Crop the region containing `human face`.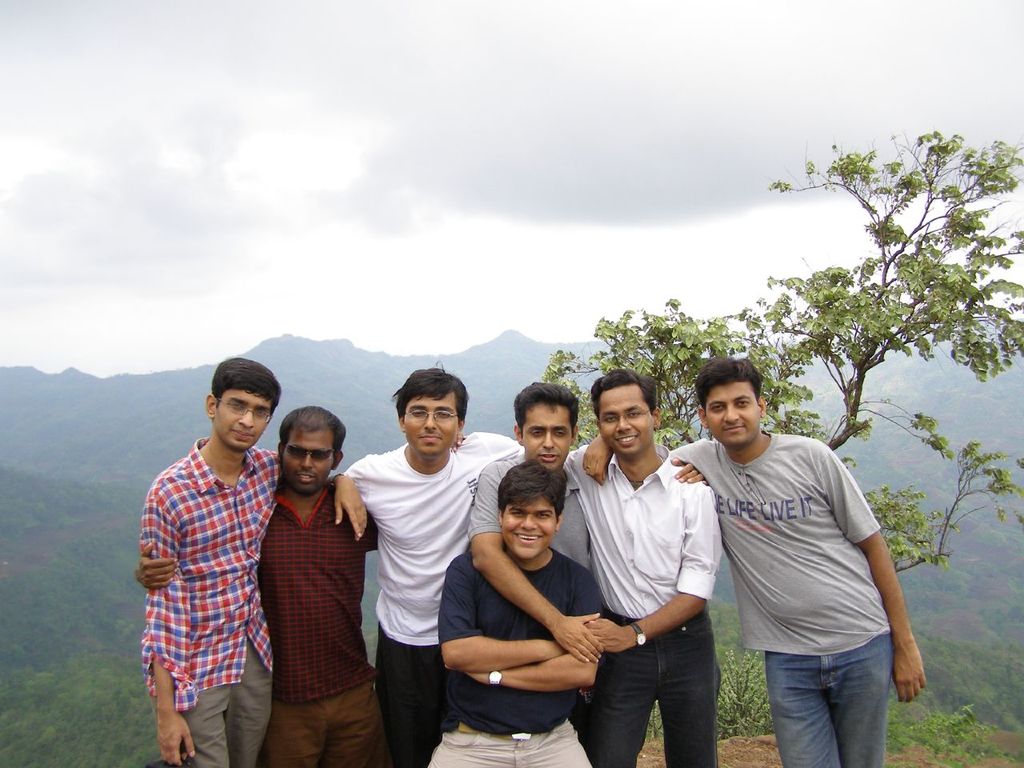
Crop region: (x1=598, y1=386, x2=650, y2=454).
